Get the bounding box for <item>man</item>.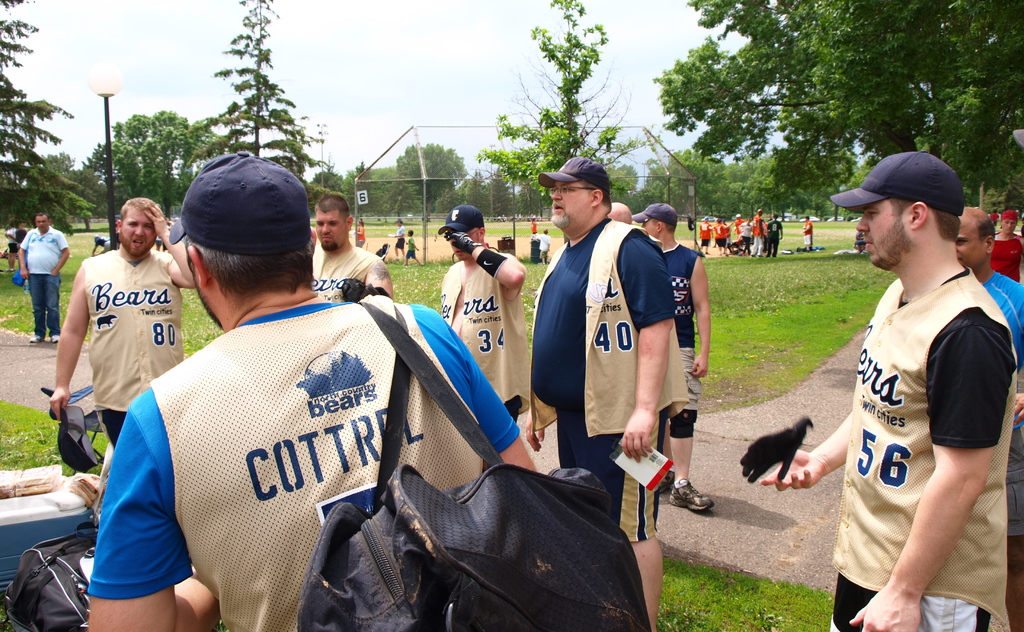
bbox(606, 204, 631, 222).
